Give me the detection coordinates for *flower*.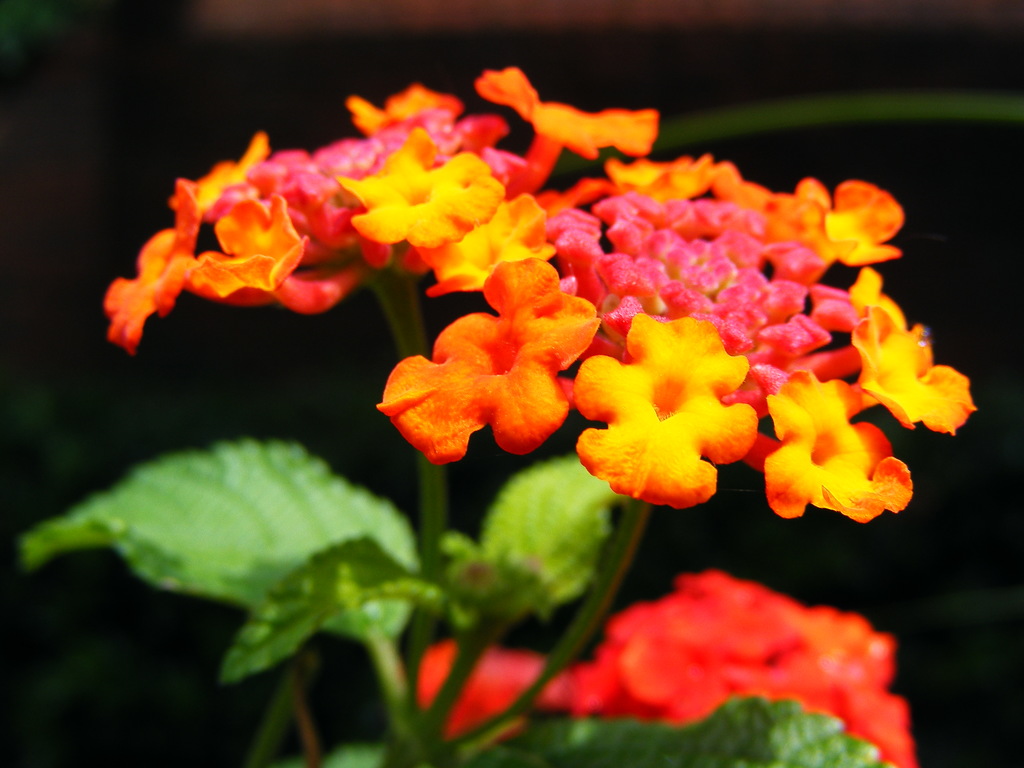
box=[410, 189, 550, 294].
